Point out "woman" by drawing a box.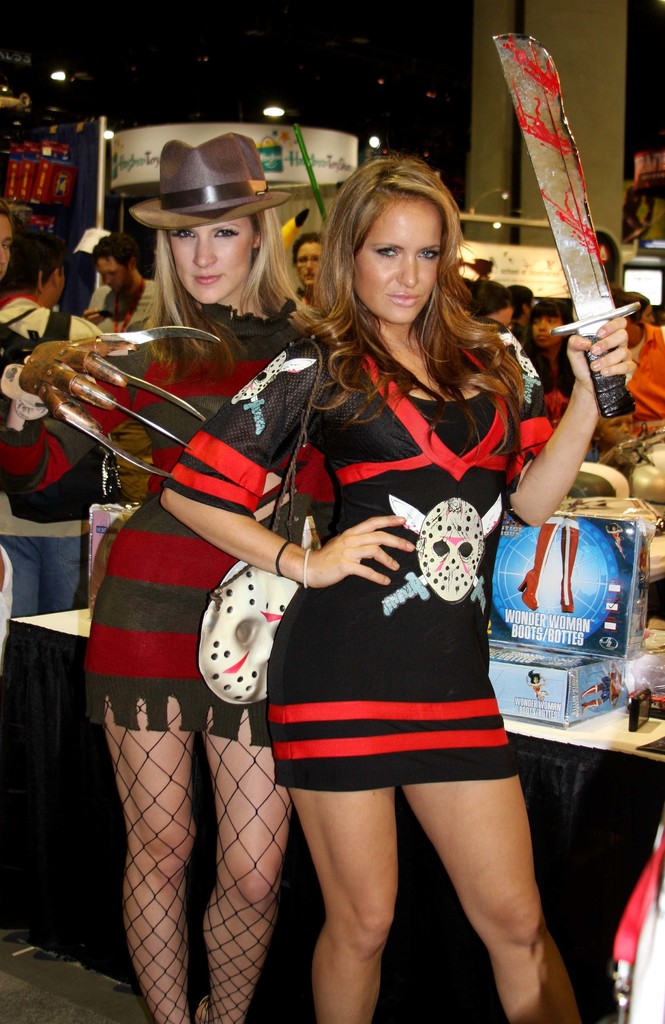
select_region(181, 207, 538, 1012).
